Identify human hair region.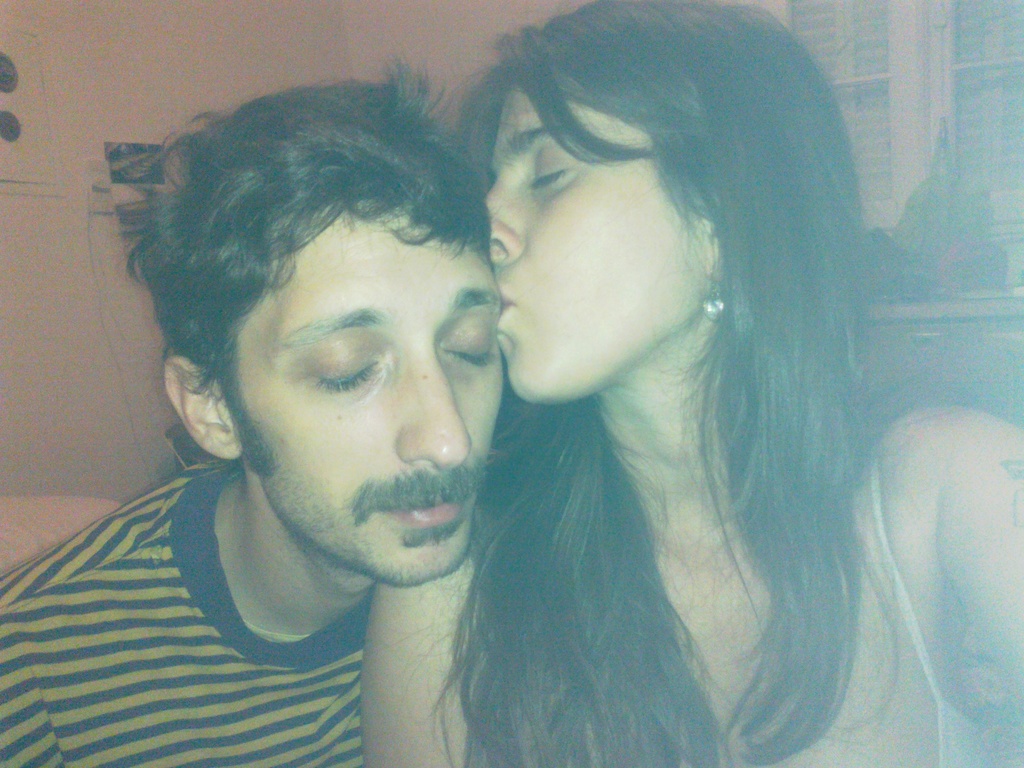
Region: 130/50/520/518.
